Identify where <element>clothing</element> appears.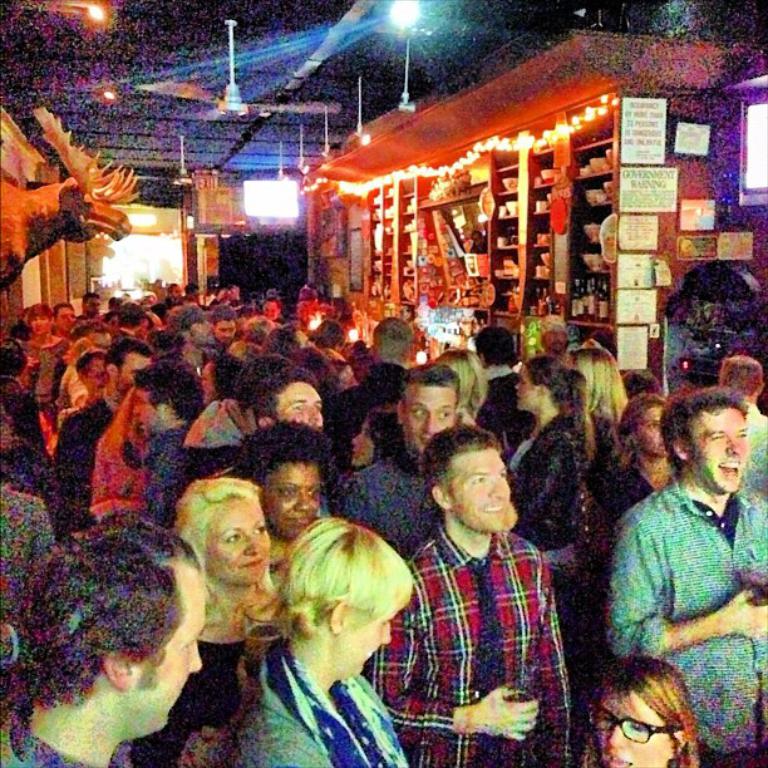
Appears at rect(509, 410, 592, 629).
